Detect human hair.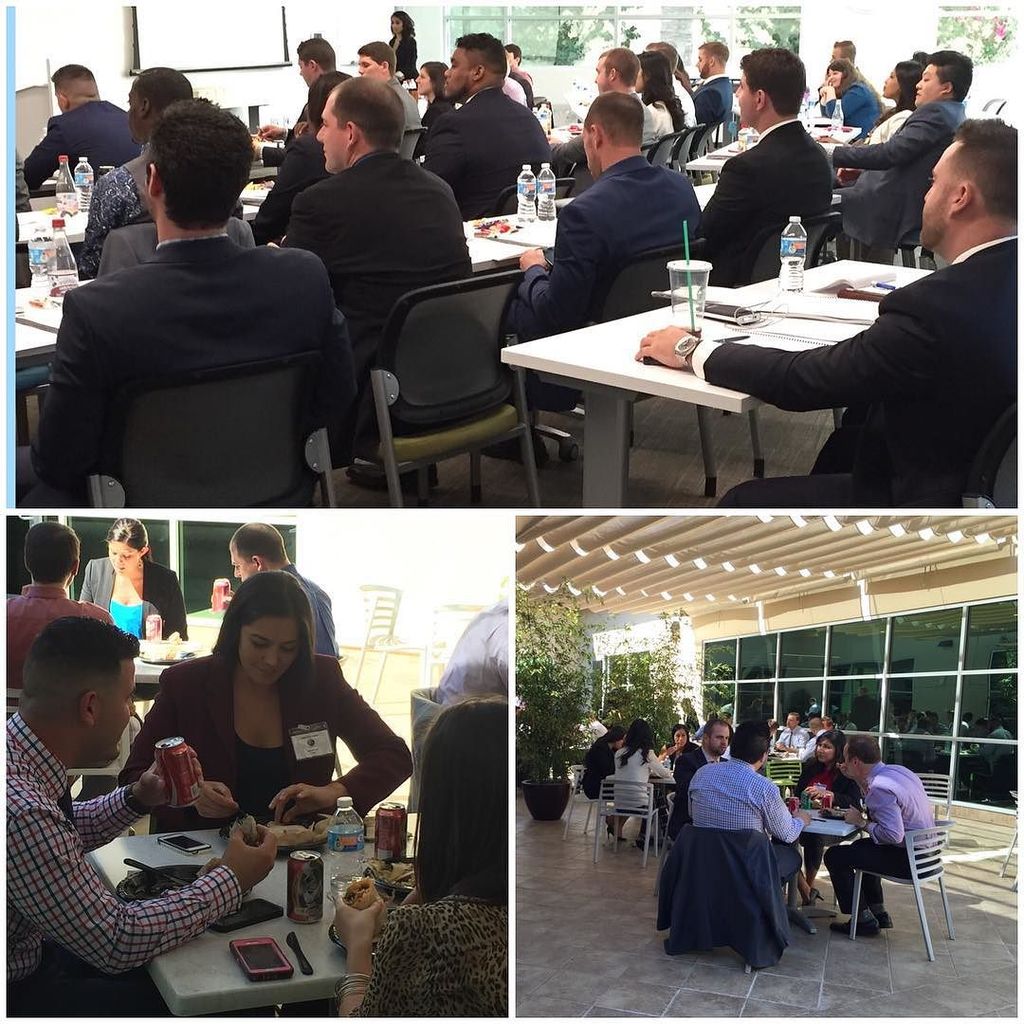
Detected at detection(580, 88, 646, 150).
